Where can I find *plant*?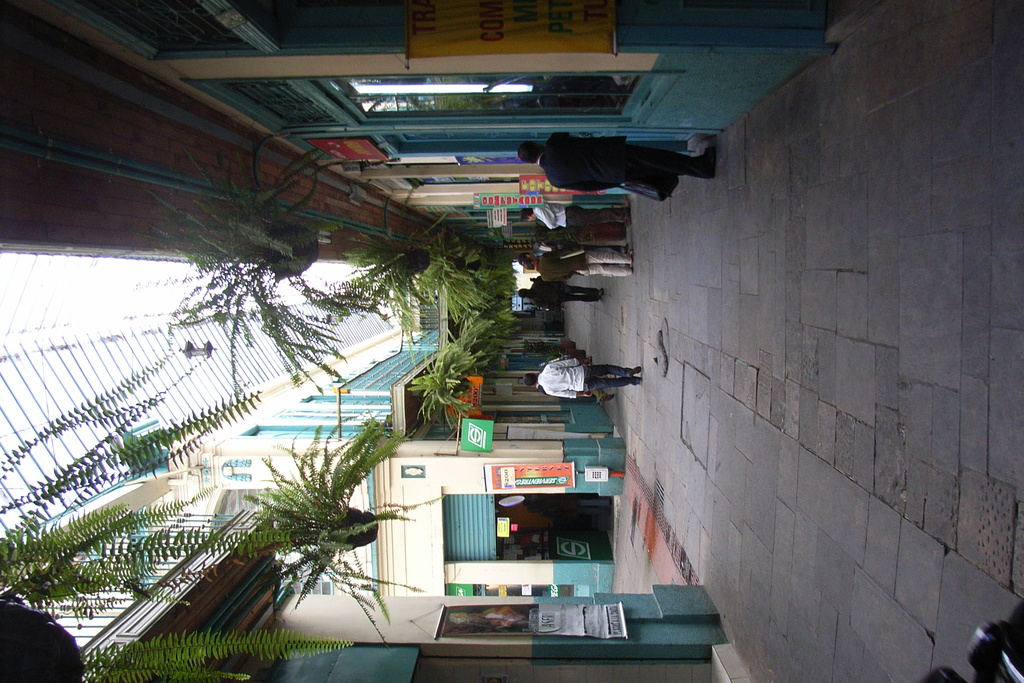
You can find it at 380/238/477/331.
